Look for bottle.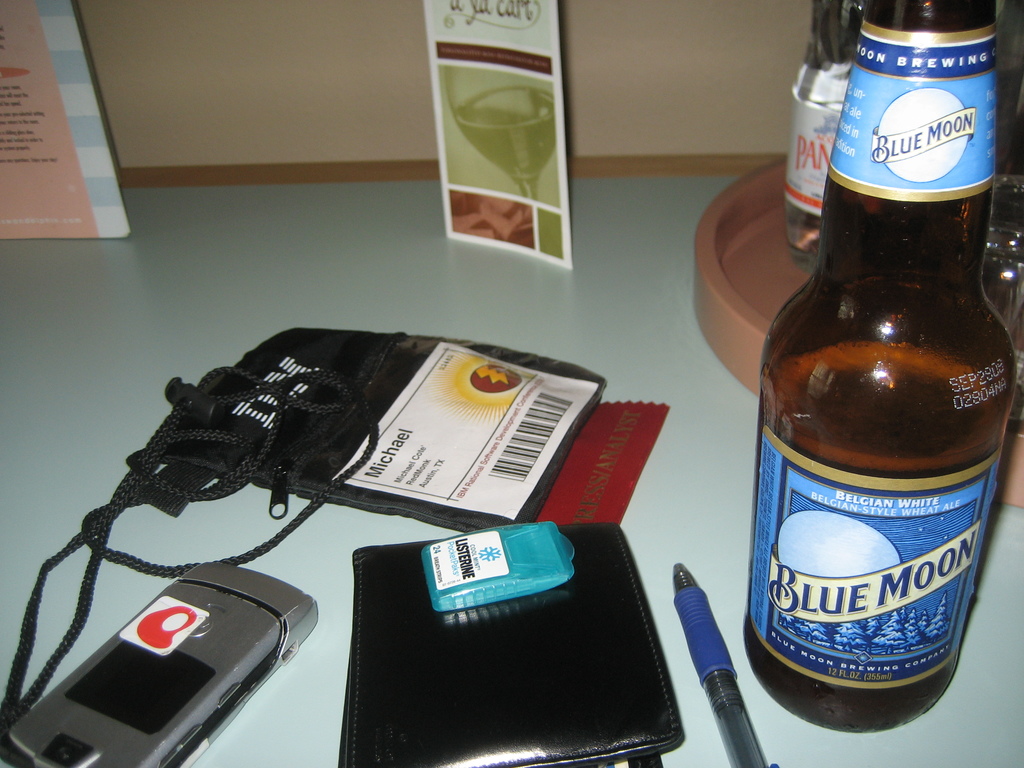
Found: l=783, t=0, r=861, b=264.
